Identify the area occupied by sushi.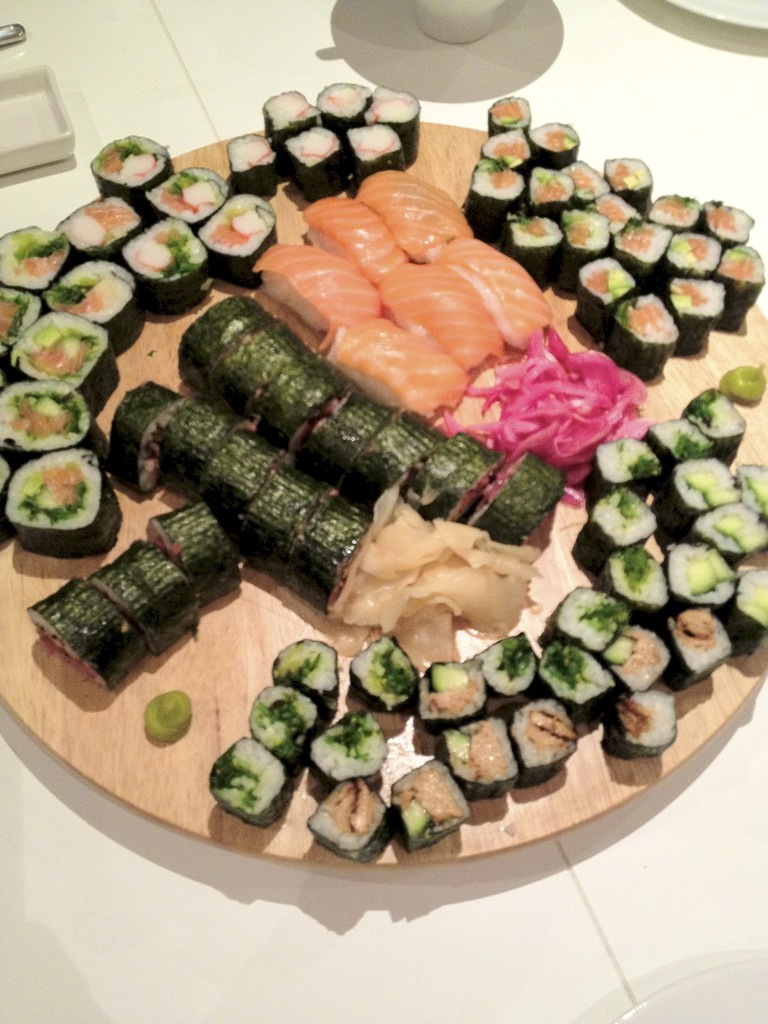
Area: pyautogui.locateOnScreen(111, 376, 177, 495).
